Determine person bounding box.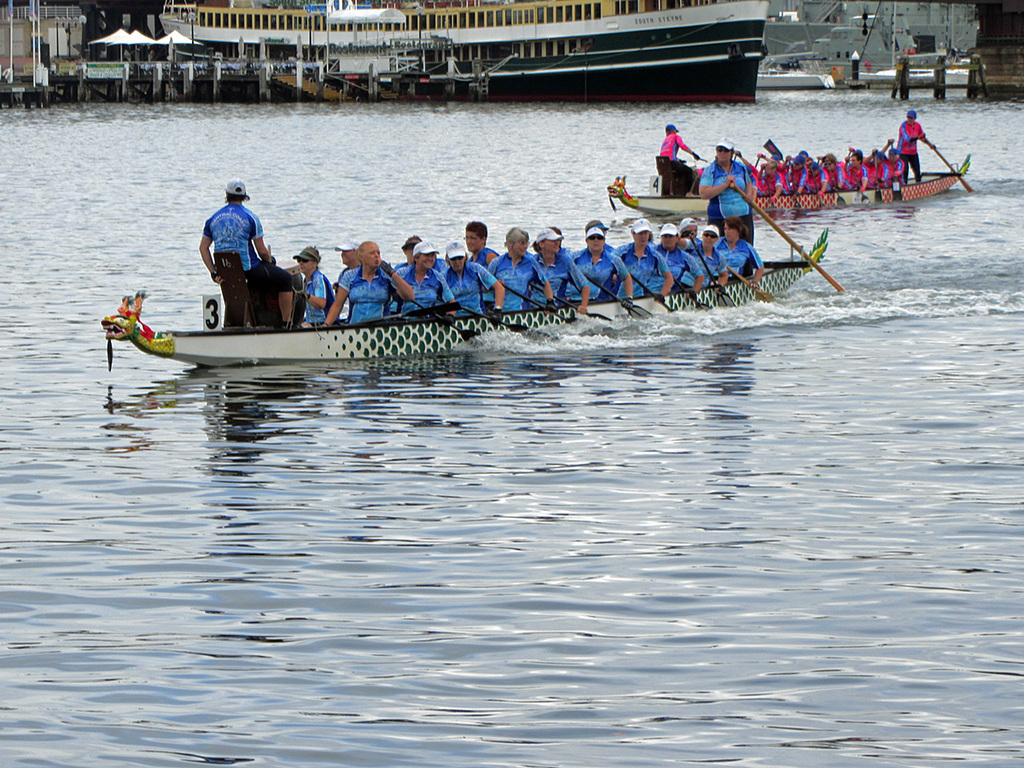
Determined: (400, 256, 457, 319).
